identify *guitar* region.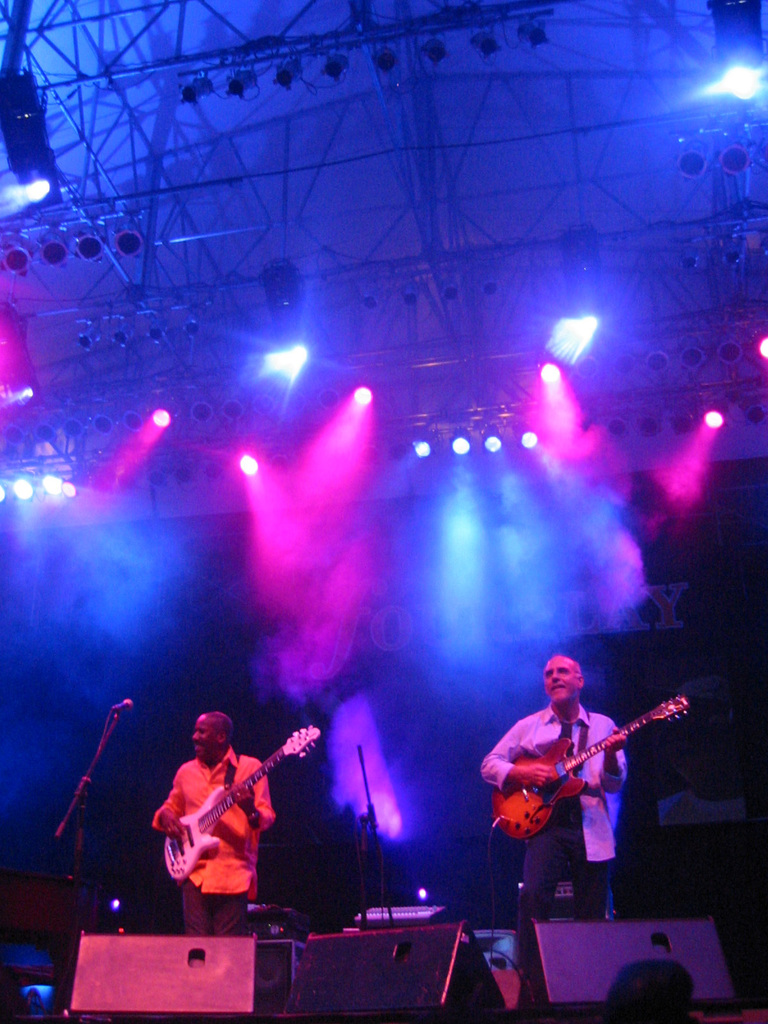
Region: crop(159, 721, 324, 881).
